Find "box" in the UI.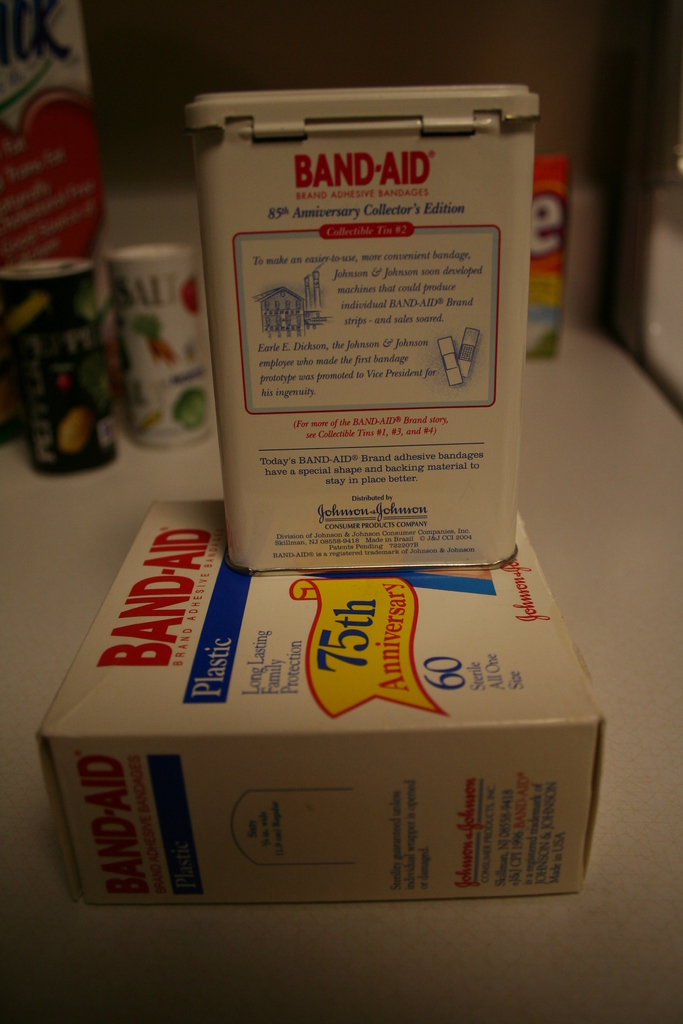
UI element at select_region(183, 77, 542, 560).
